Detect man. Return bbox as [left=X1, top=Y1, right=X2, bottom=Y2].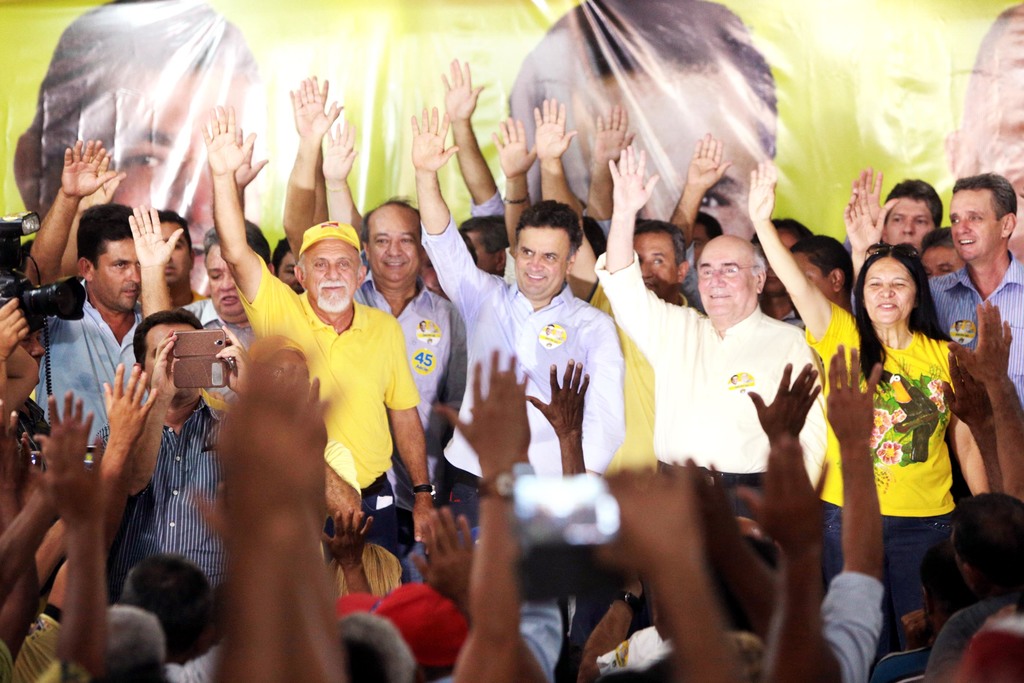
[left=10, top=0, right=270, bottom=248].
